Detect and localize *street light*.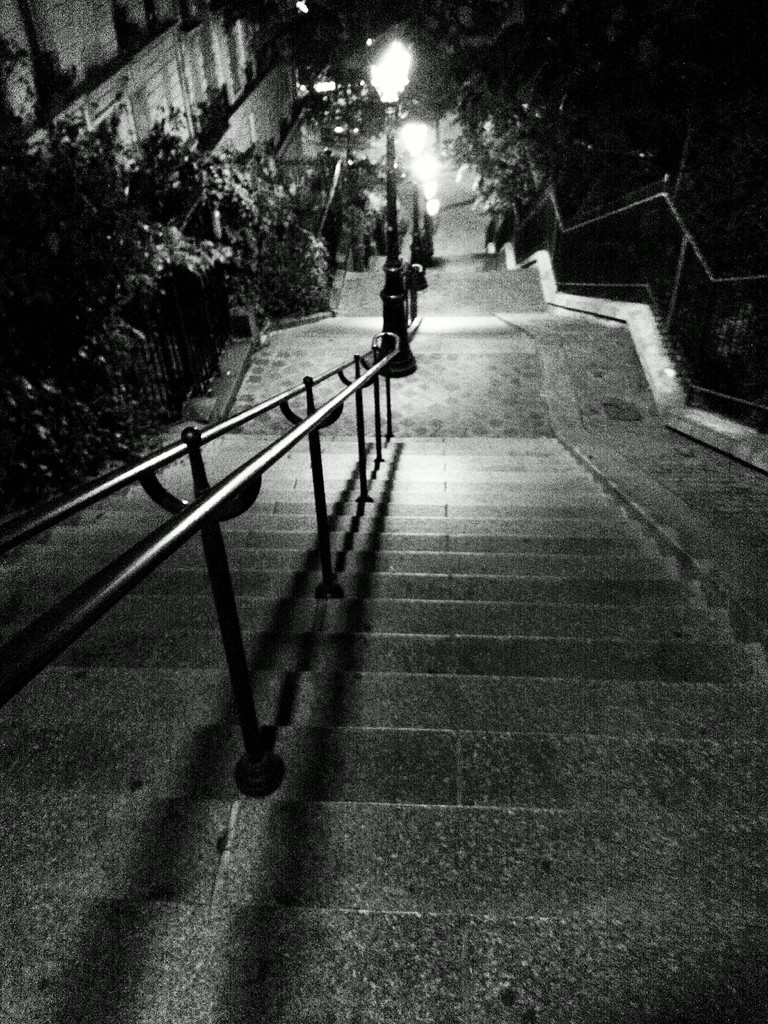
Localized at l=367, t=29, r=415, b=377.
